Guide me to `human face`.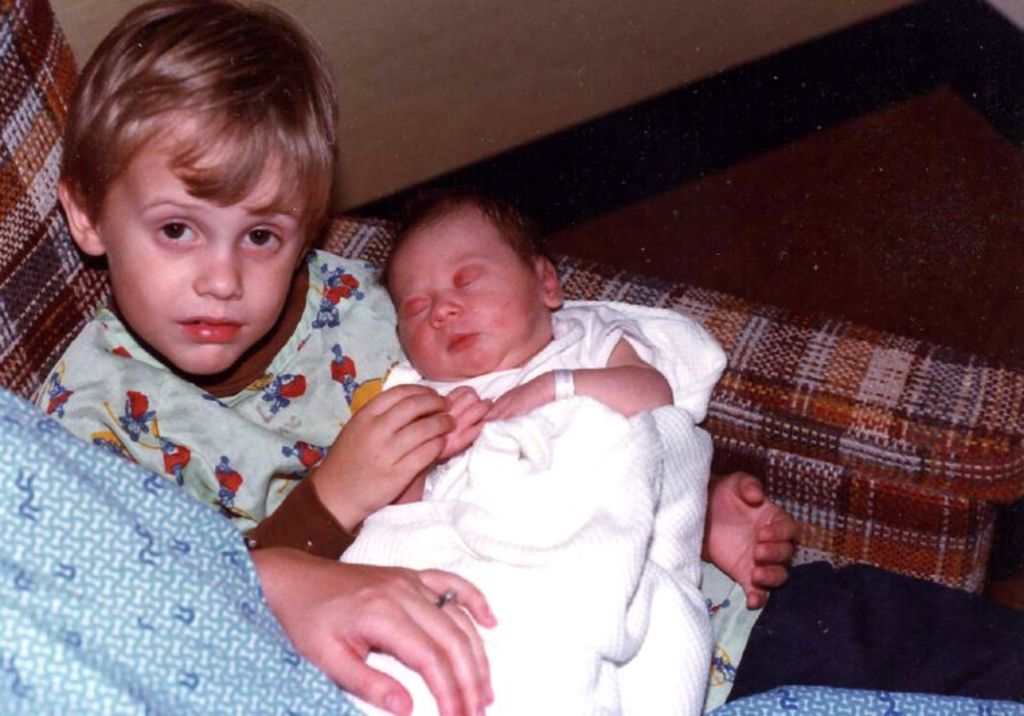
Guidance: x1=390, y1=234, x2=541, y2=375.
